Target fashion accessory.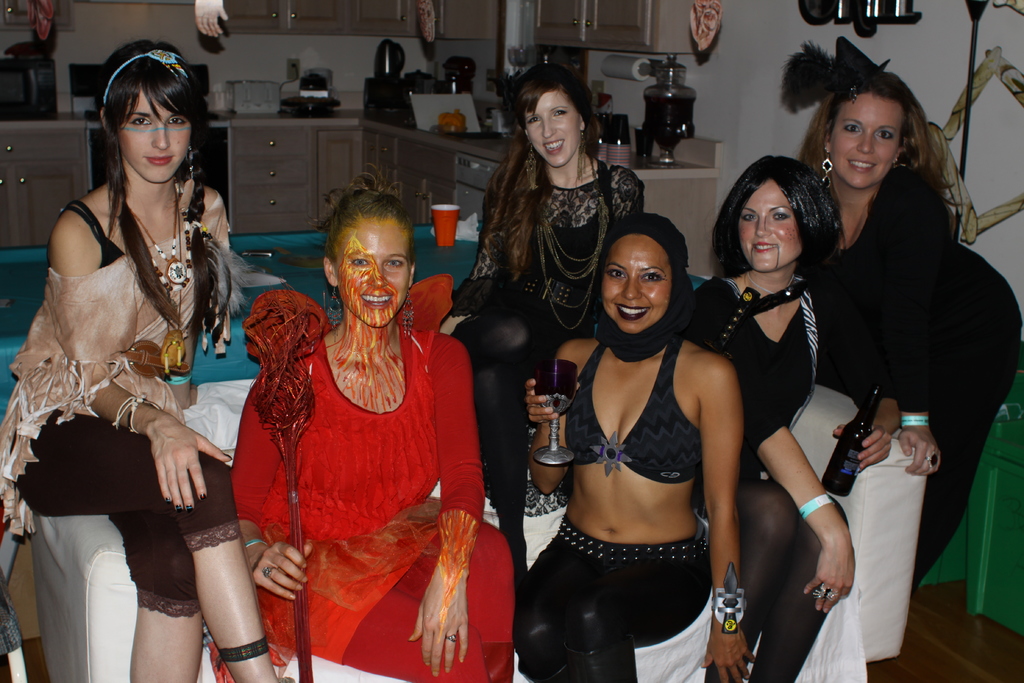
Target region: bbox=[122, 336, 188, 379].
